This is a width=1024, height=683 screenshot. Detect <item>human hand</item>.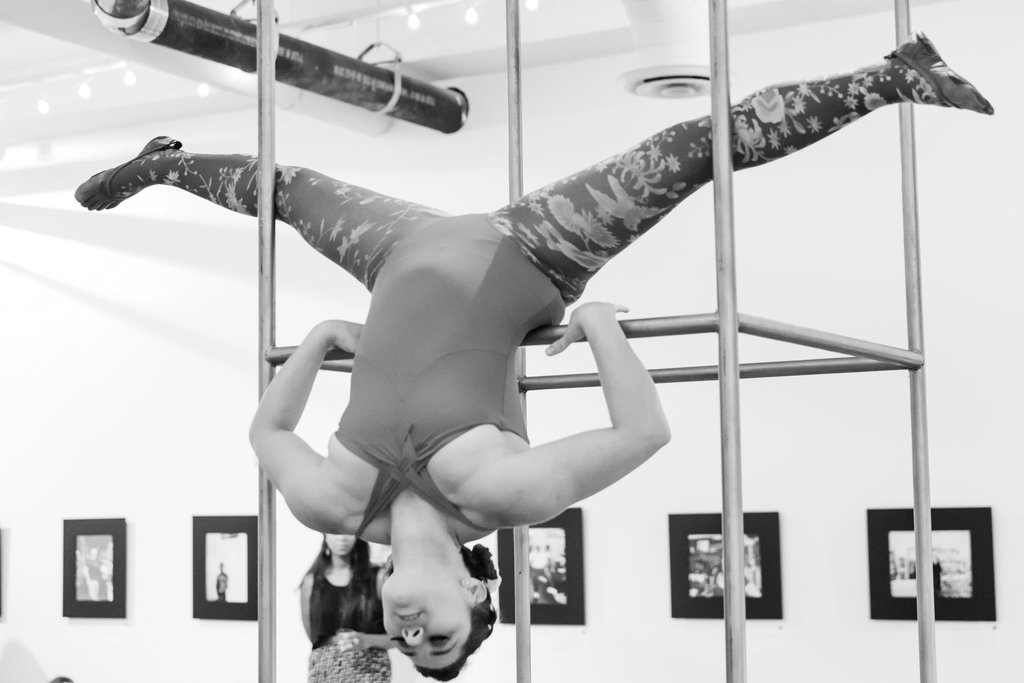
BBox(540, 293, 627, 356).
